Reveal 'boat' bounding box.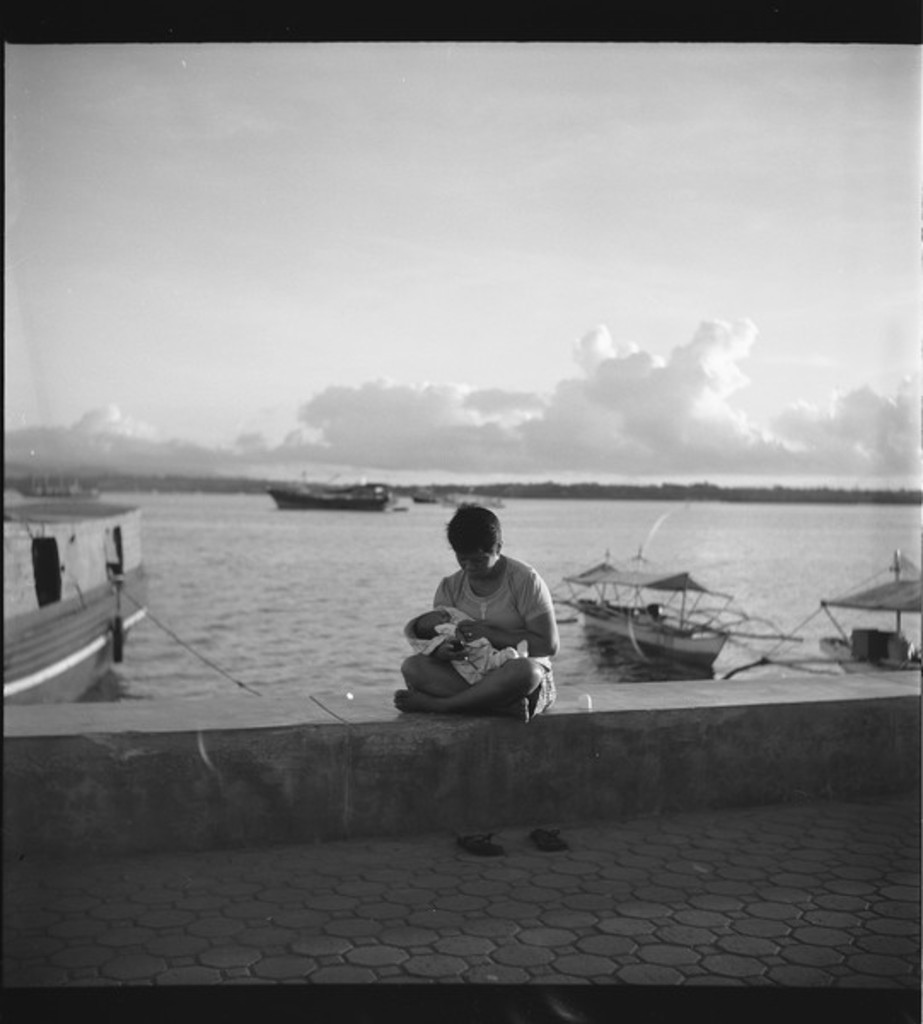
Revealed: <region>541, 544, 800, 667</region>.
